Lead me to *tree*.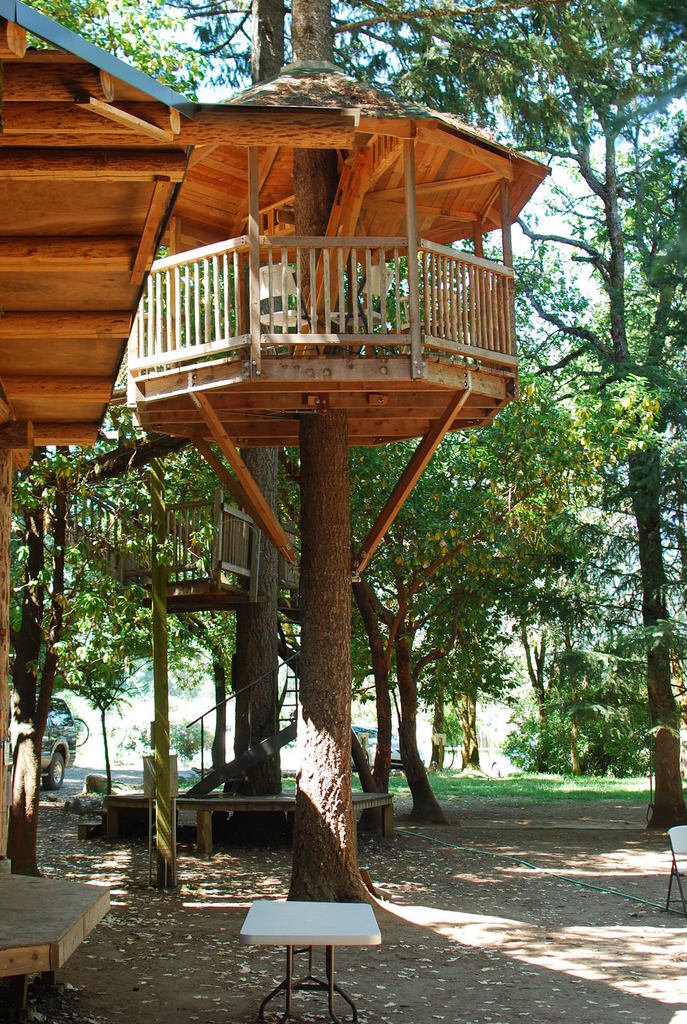
Lead to <region>55, 500, 235, 769</region>.
